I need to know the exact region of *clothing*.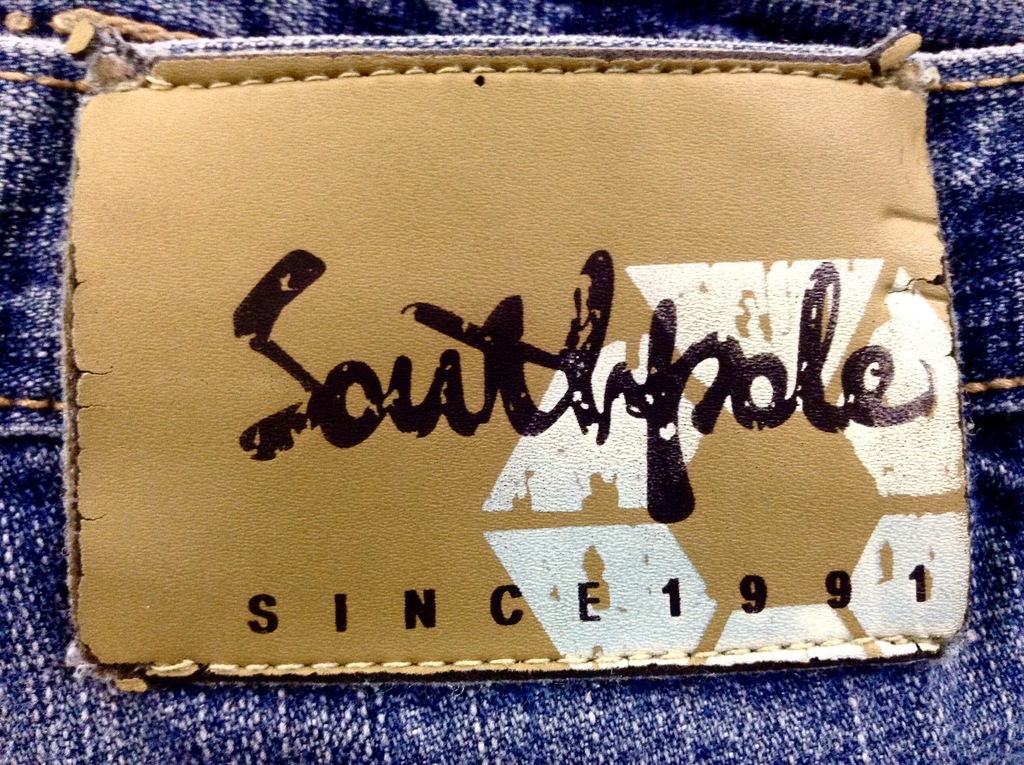
Region: <region>0, 0, 1, 1</region>.
